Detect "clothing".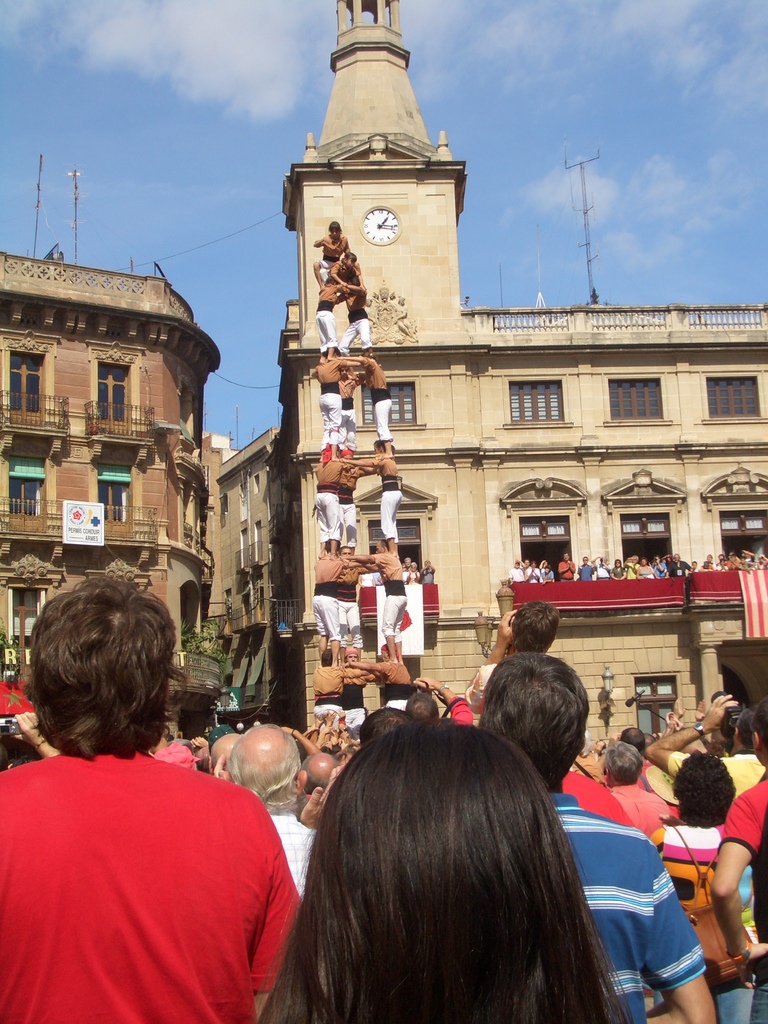
Detected at x1=6 y1=734 x2=313 y2=1014.
